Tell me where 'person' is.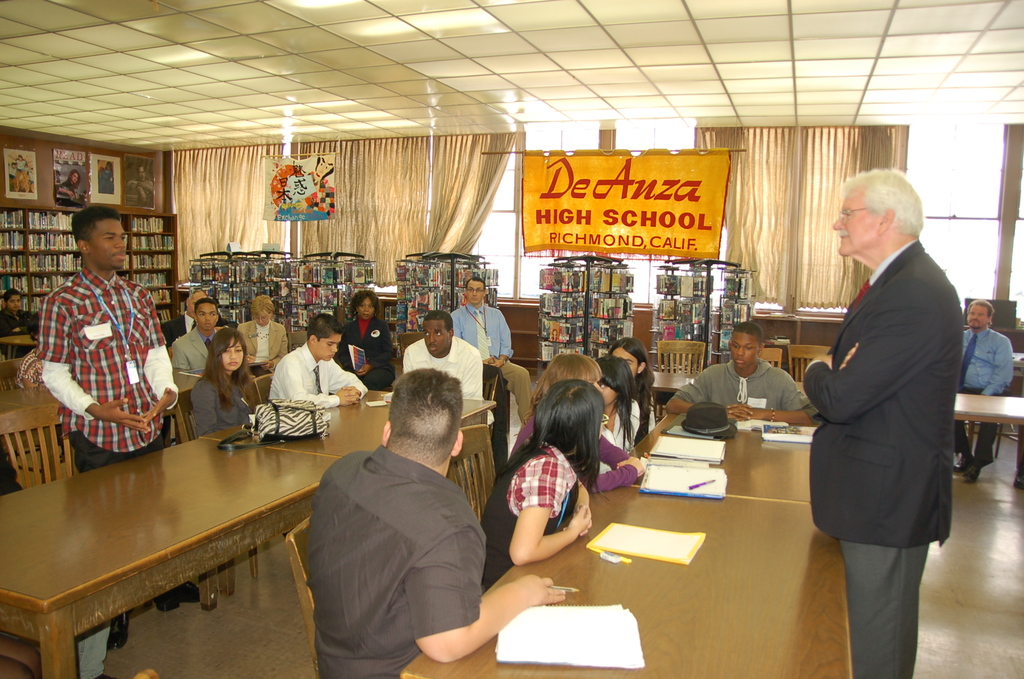
'person' is at locate(236, 288, 290, 376).
